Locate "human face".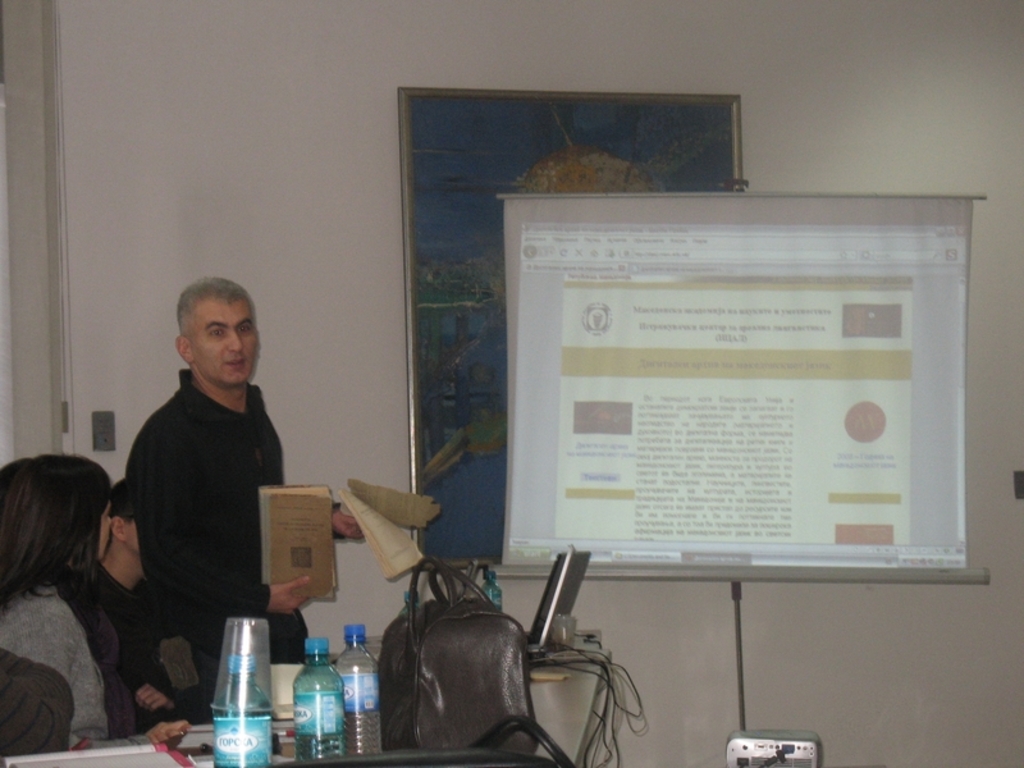
Bounding box: Rect(99, 500, 115, 554).
